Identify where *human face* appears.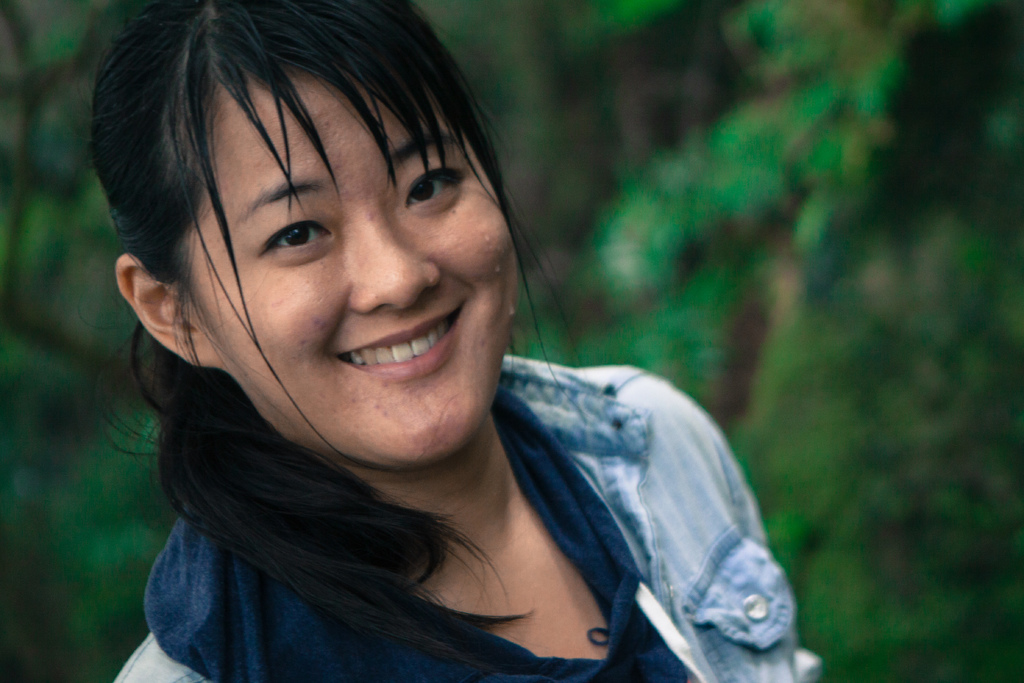
Appears at [175,78,513,465].
